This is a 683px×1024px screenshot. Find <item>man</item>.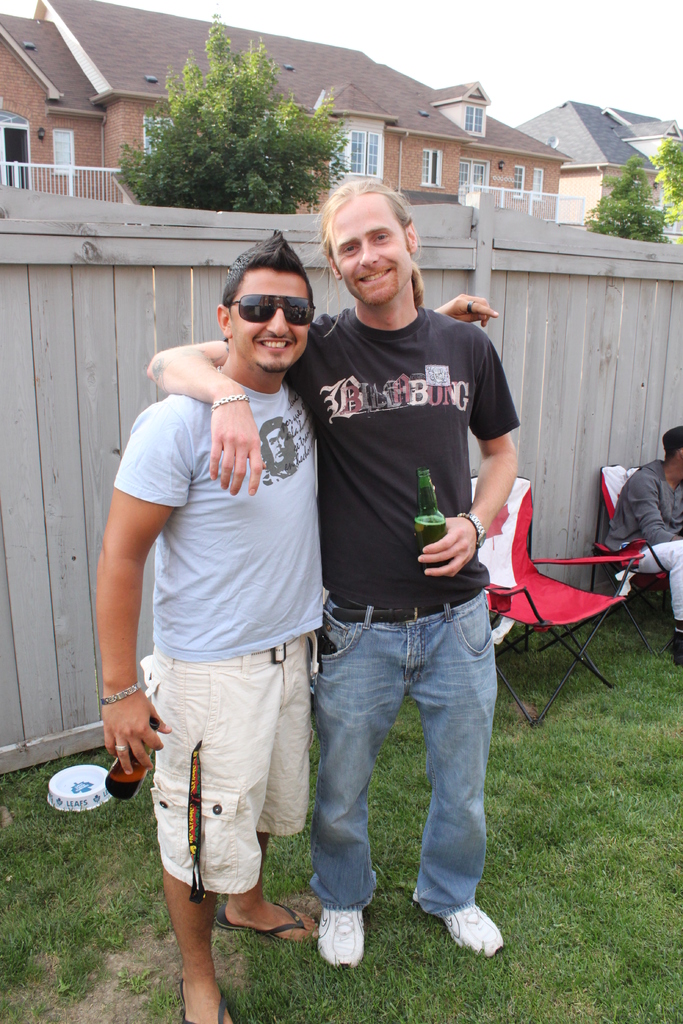
Bounding box: bbox=[88, 229, 498, 1023].
